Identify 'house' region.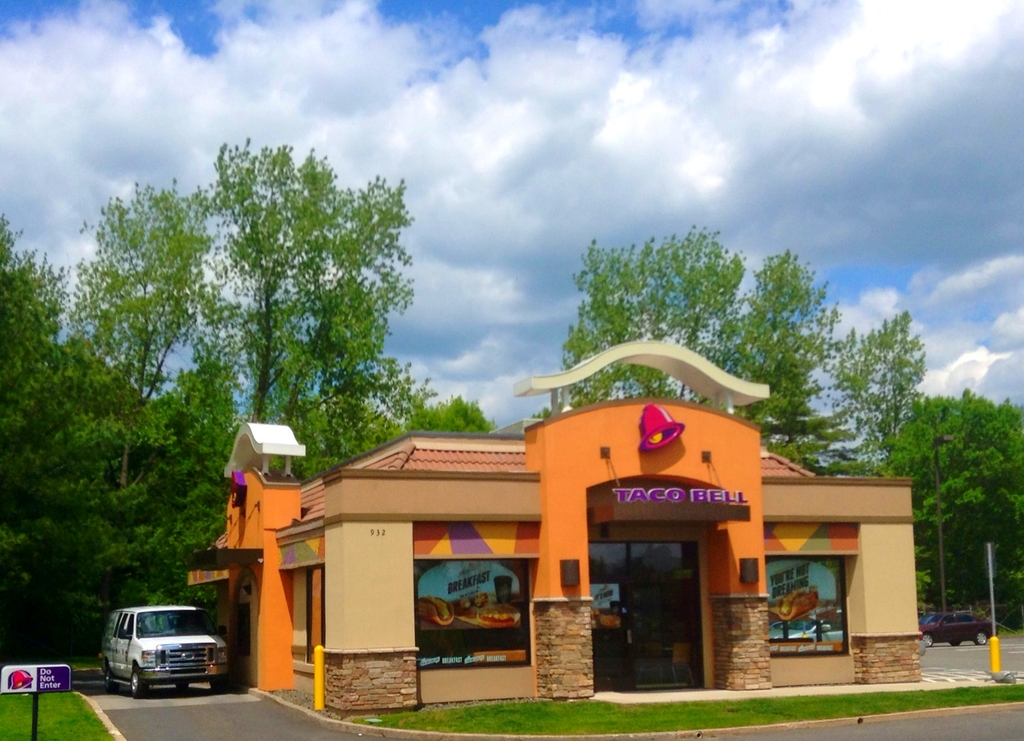
Region: 214/334/922/727.
